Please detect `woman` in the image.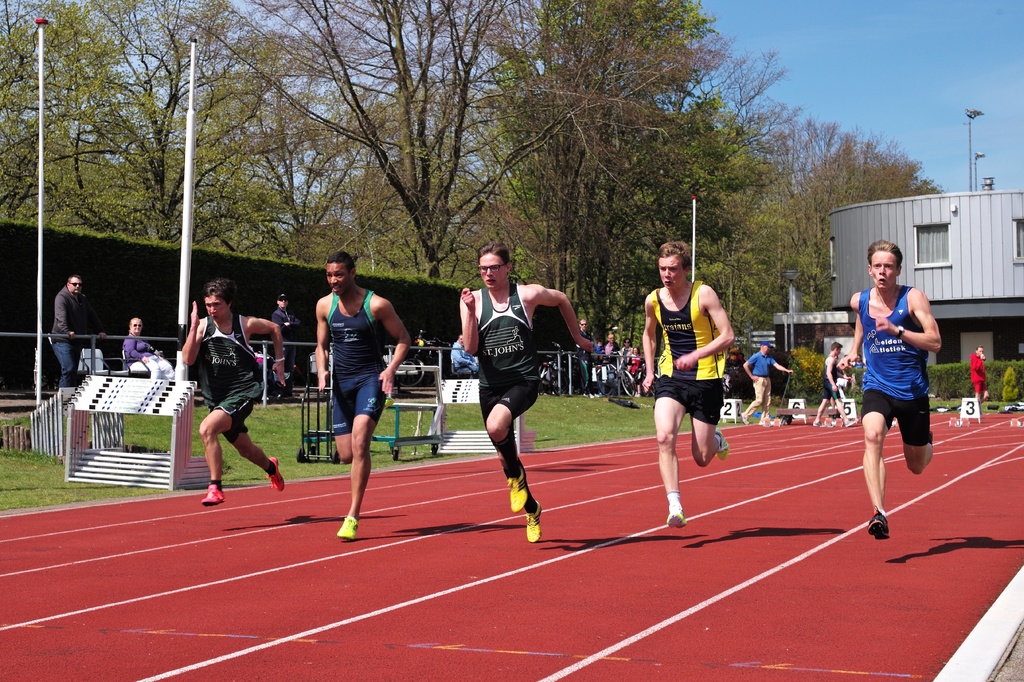
120, 321, 180, 388.
